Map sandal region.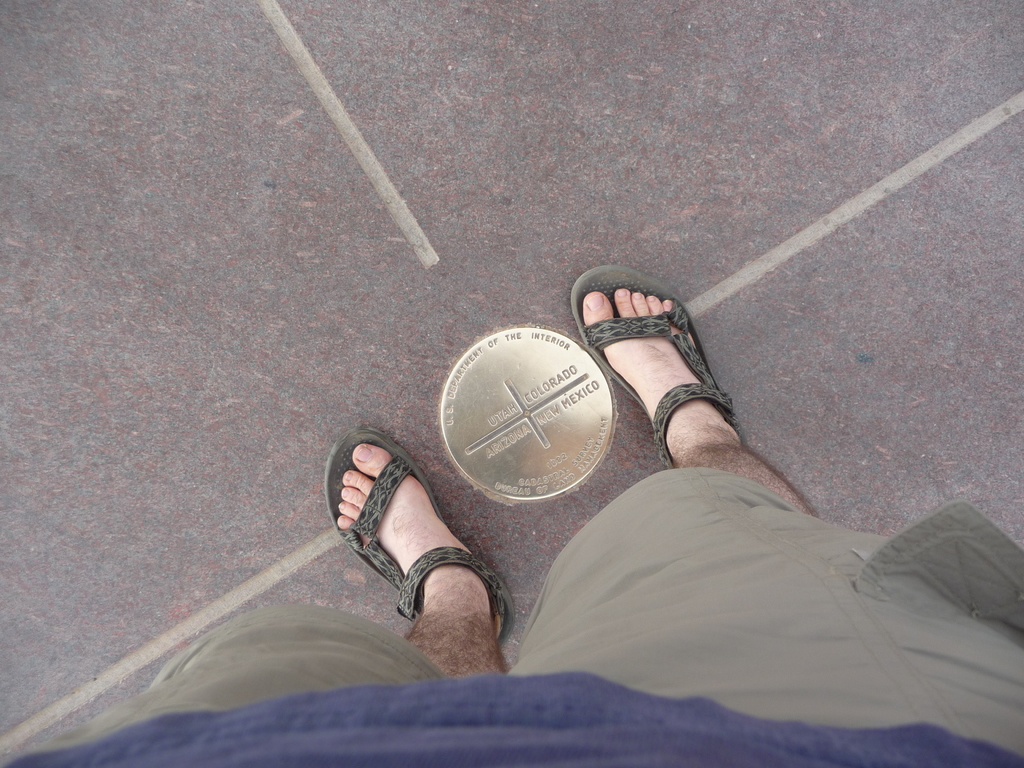
Mapped to 568:271:749:472.
